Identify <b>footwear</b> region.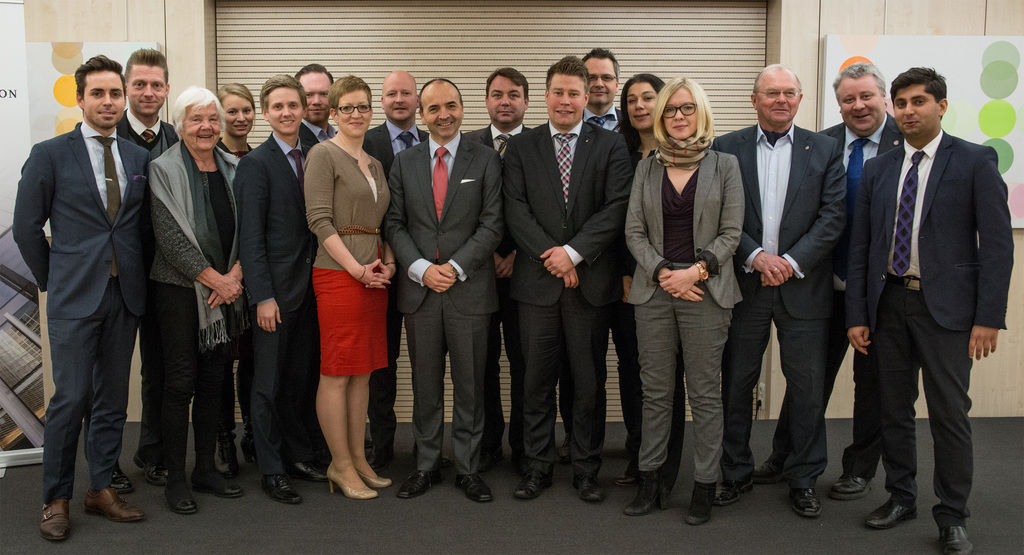
Region: (left=204, top=479, right=243, bottom=506).
